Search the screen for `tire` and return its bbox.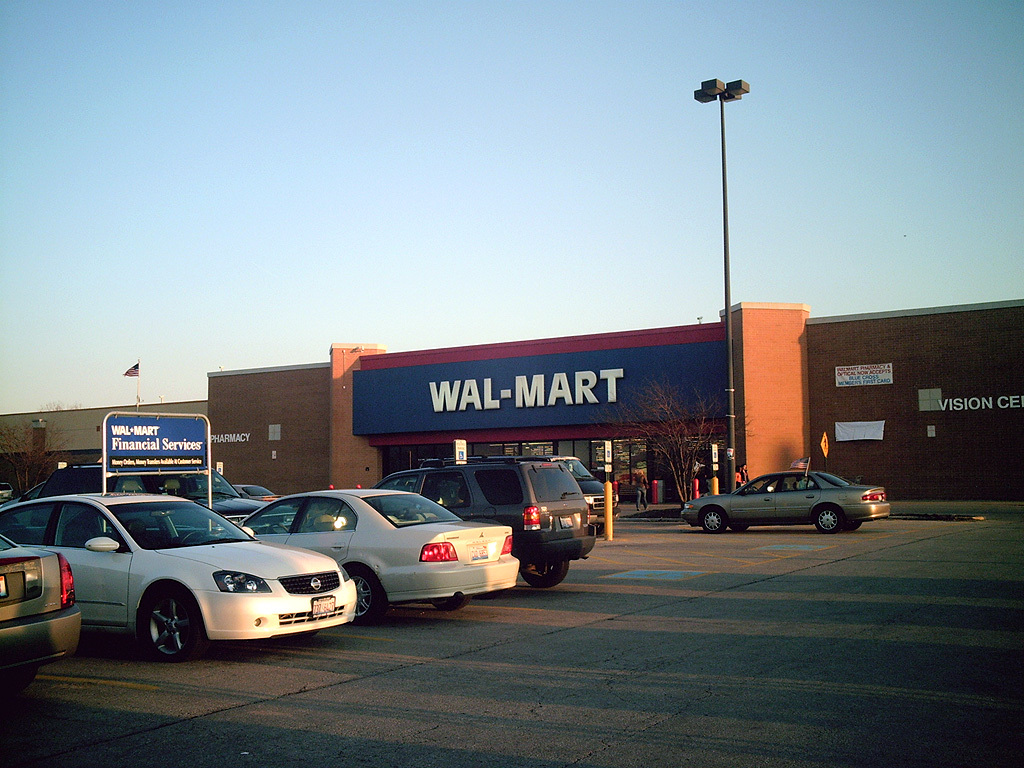
Found: pyautogui.locateOnScreen(520, 561, 567, 586).
